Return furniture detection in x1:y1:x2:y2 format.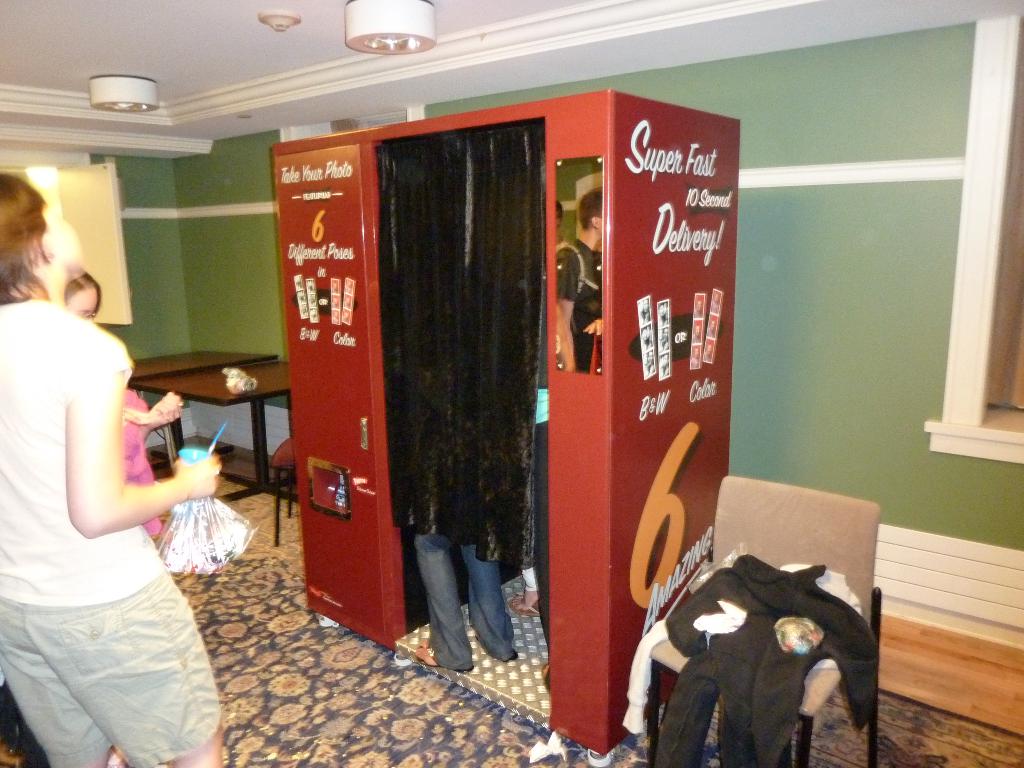
120:358:303:509.
